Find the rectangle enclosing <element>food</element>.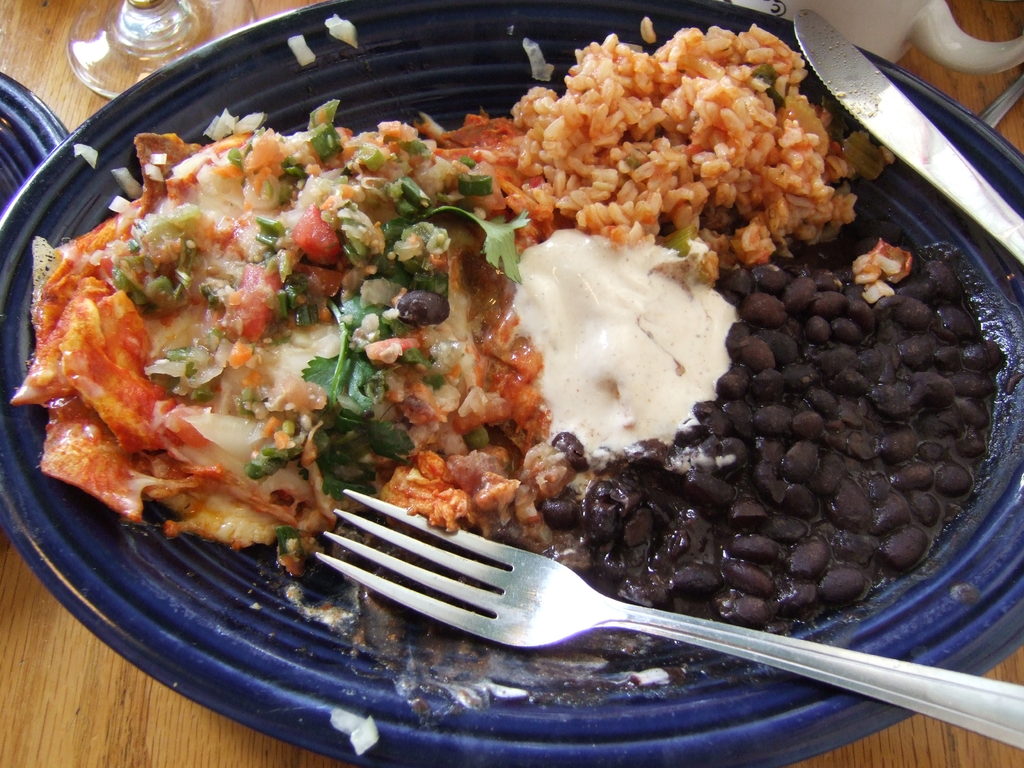
(left=12, top=24, right=1006, bottom=626).
